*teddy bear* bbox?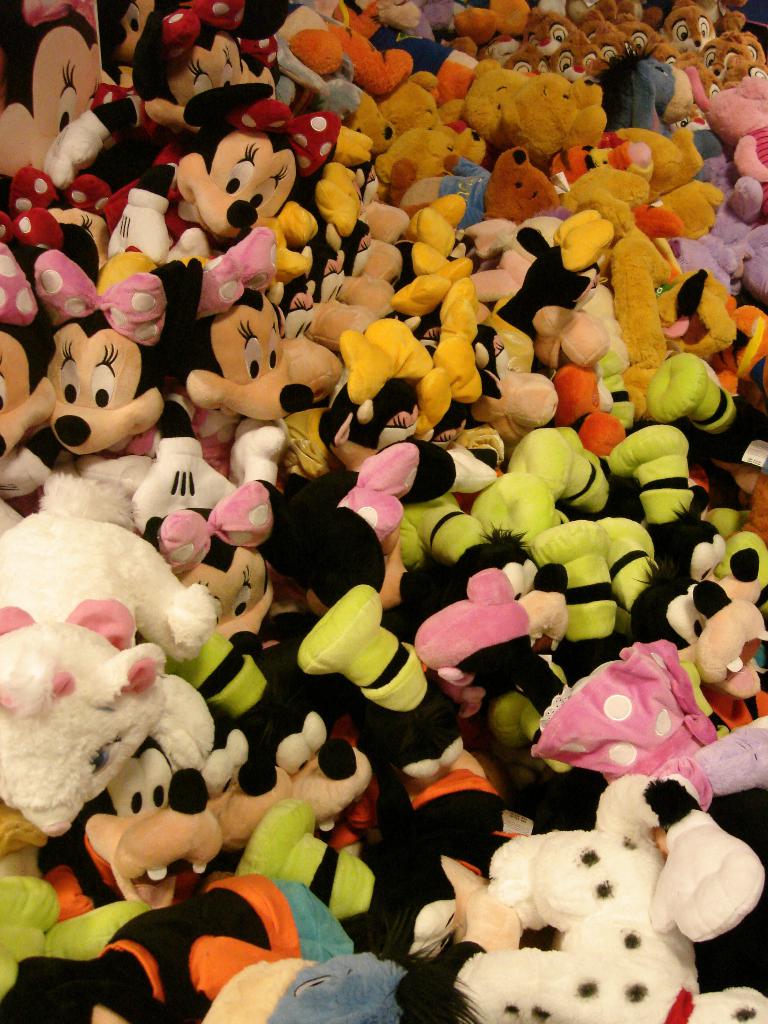
l=465, t=53, r=531, b=148
